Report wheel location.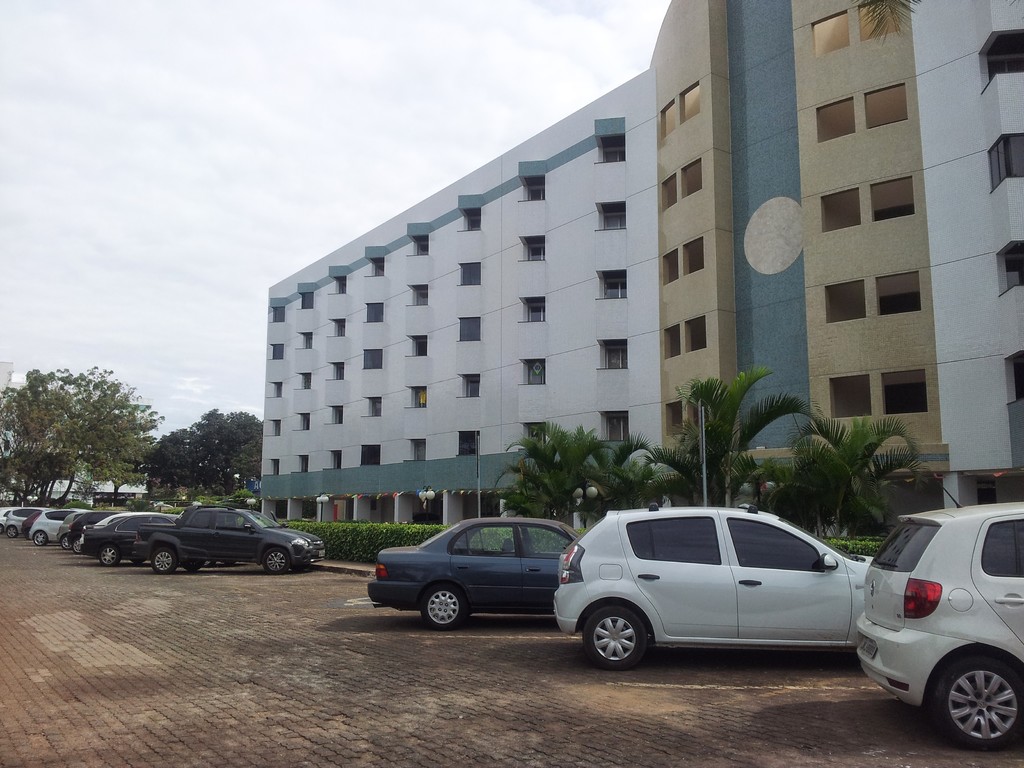
Report: l=154, t=542, r=174, b=573.
